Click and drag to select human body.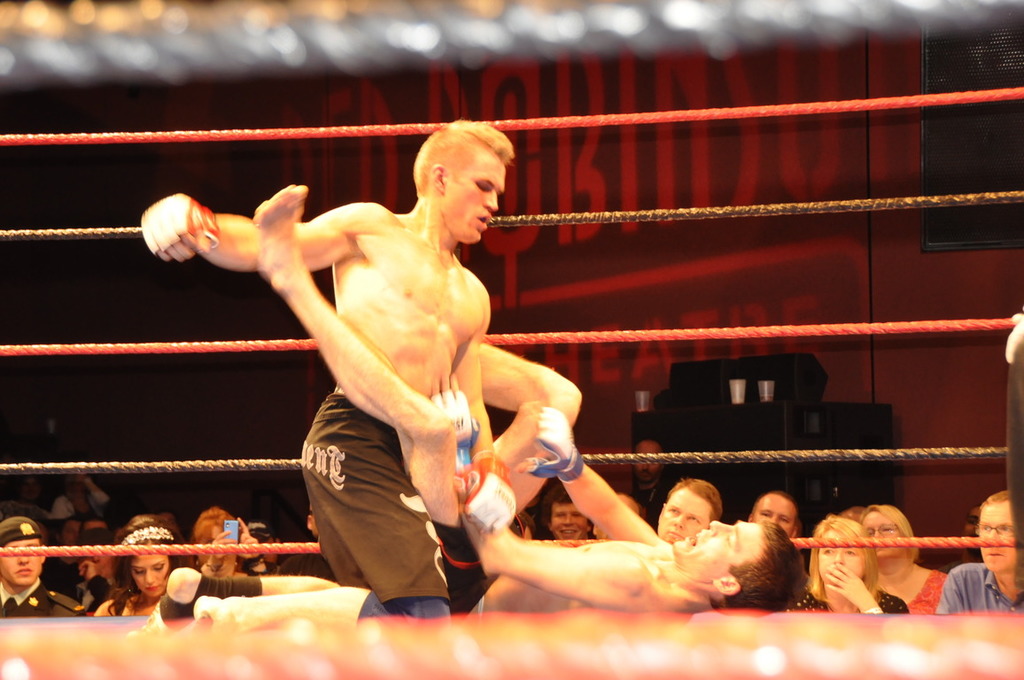
Selection: 930,498,1019,616.
